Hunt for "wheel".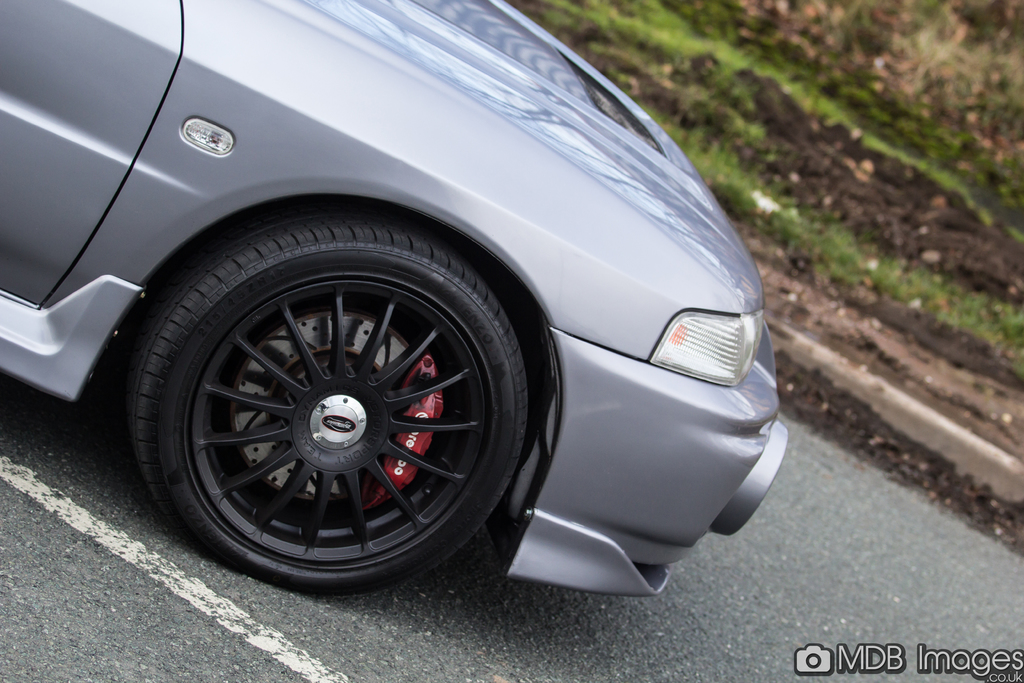
Hunted down at 124 229 538 593.
